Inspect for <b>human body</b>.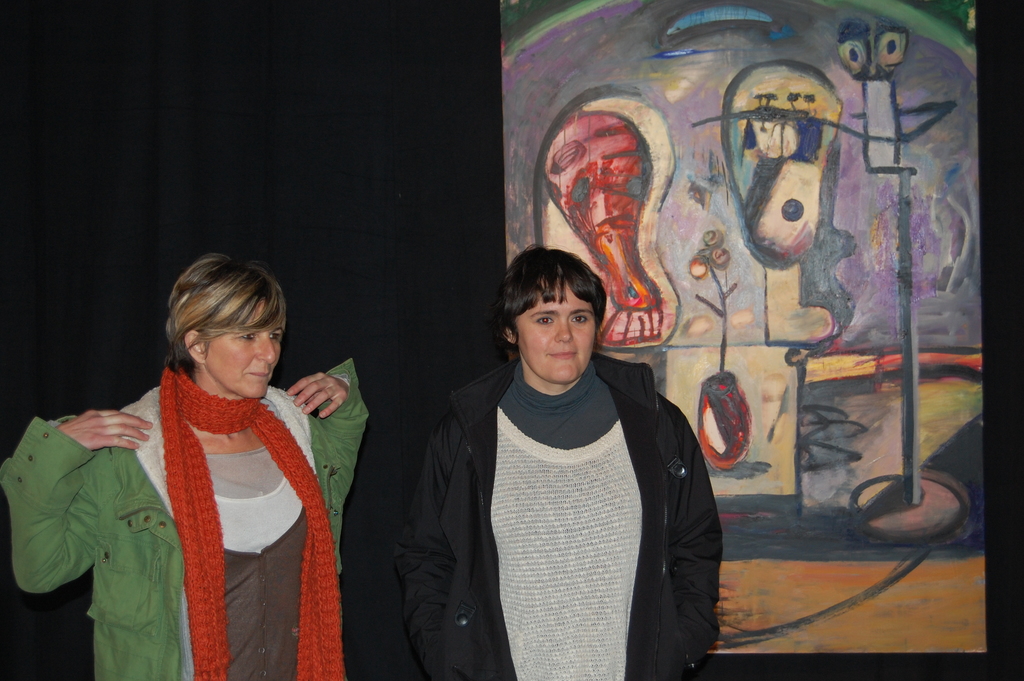
Inspection: {"left": 408, "top": 246, "right": 728, "bottom": 677}.
